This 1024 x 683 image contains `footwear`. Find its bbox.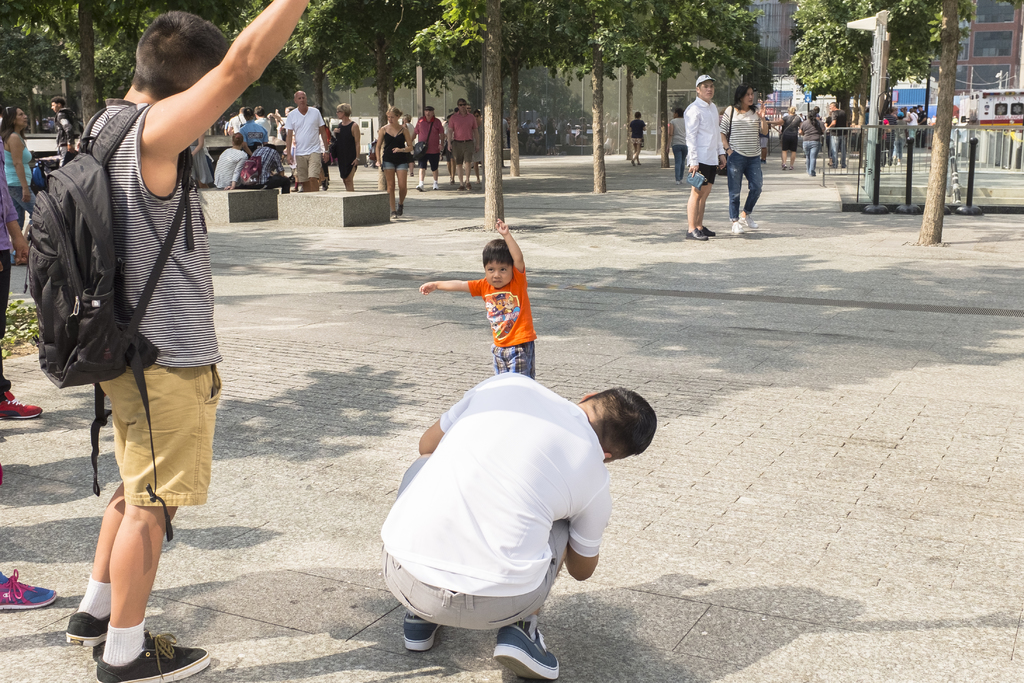
[left=492, top=624, right=562, bottom=682].
